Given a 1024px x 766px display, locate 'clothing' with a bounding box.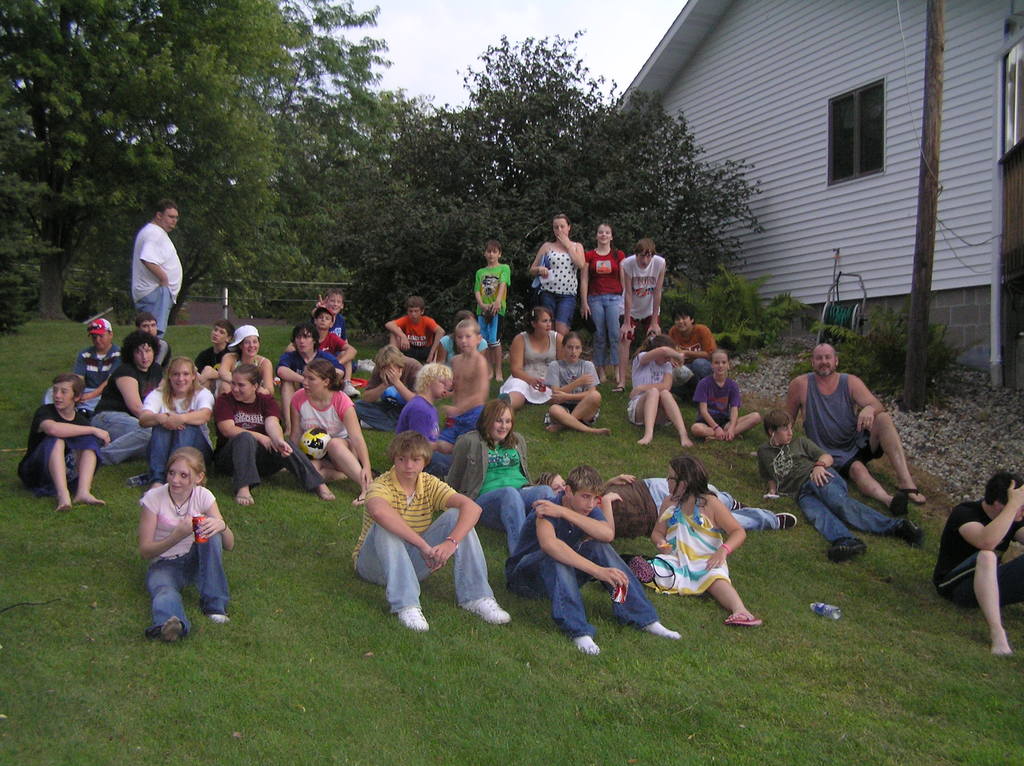
Located: x1=646, y1=486, x2=731, y2=596.
